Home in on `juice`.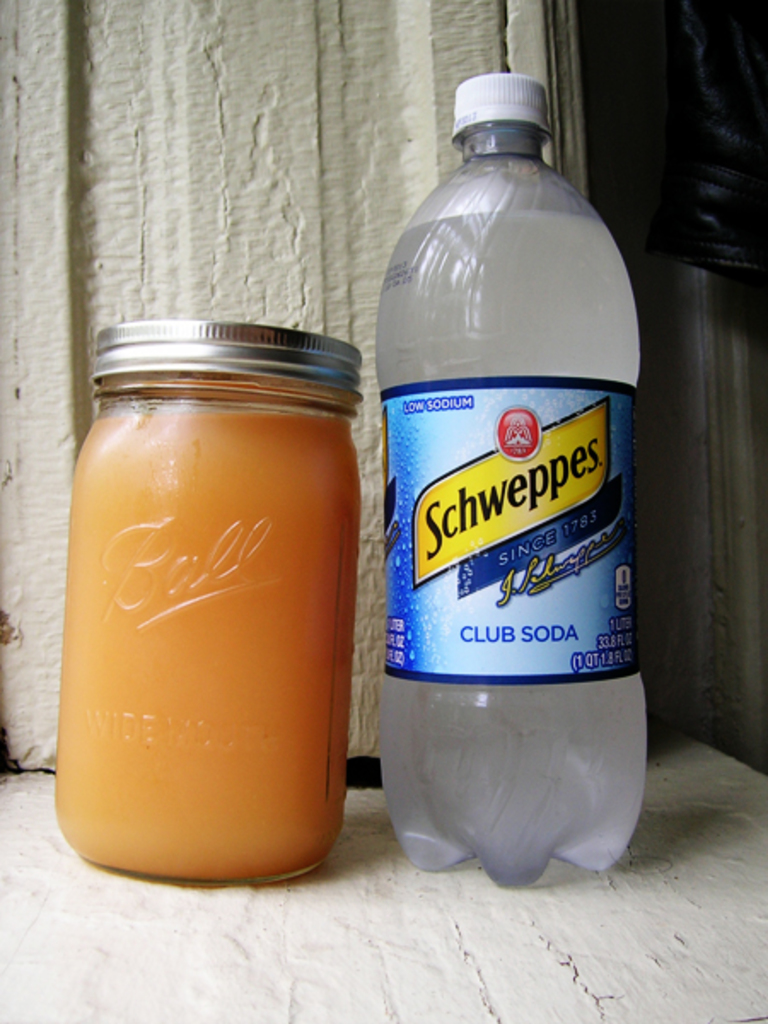
Homed in at rect(53, 415, 355, 881).
